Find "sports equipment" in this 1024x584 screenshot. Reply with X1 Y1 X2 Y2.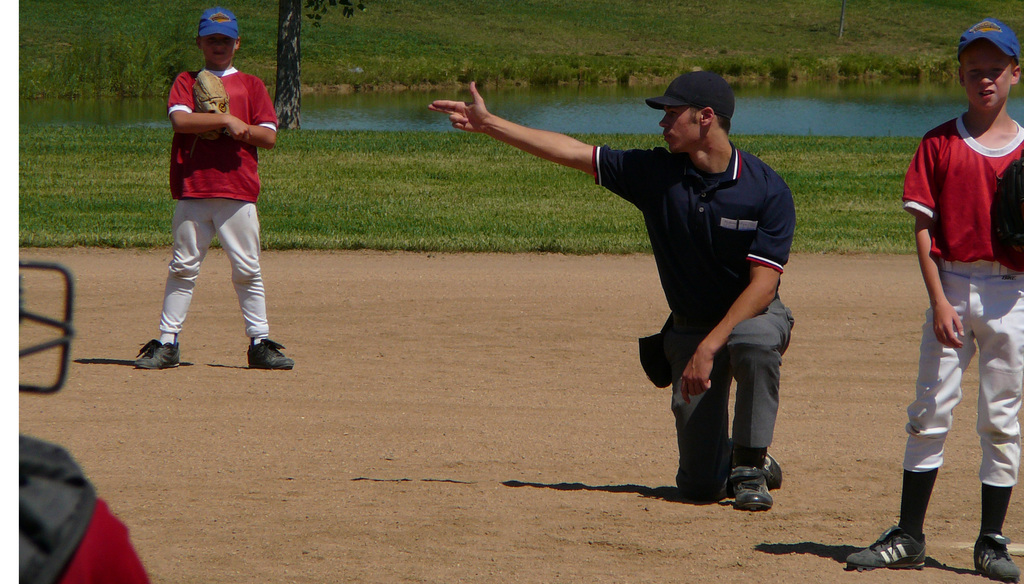
732 463 775 510.
